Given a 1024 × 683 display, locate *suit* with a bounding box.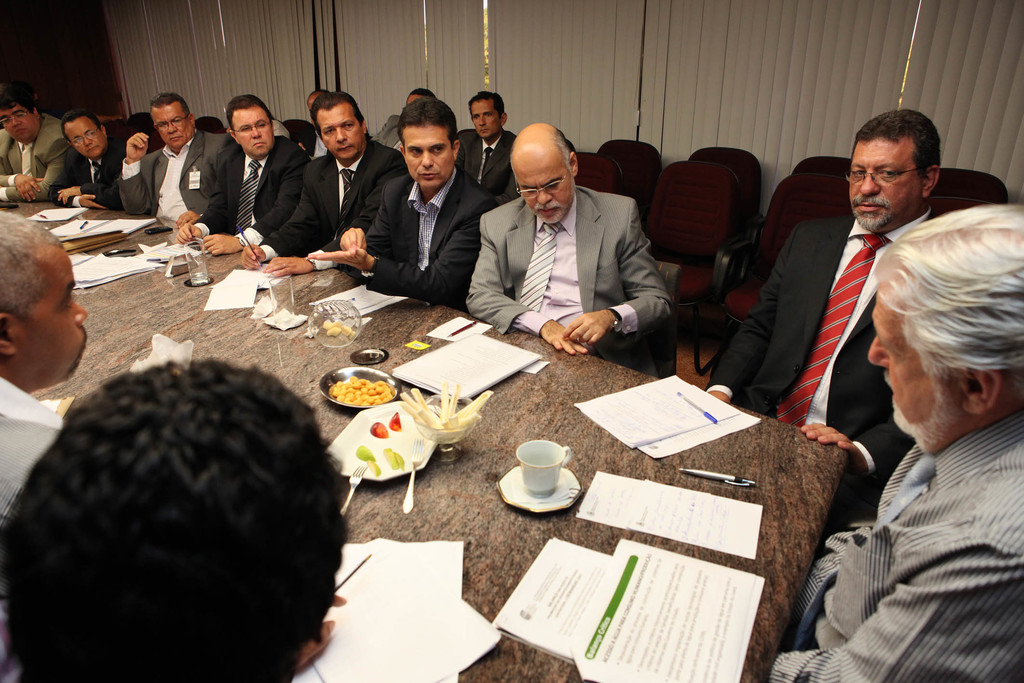
Located: detection(703, 206, 942, 488).
